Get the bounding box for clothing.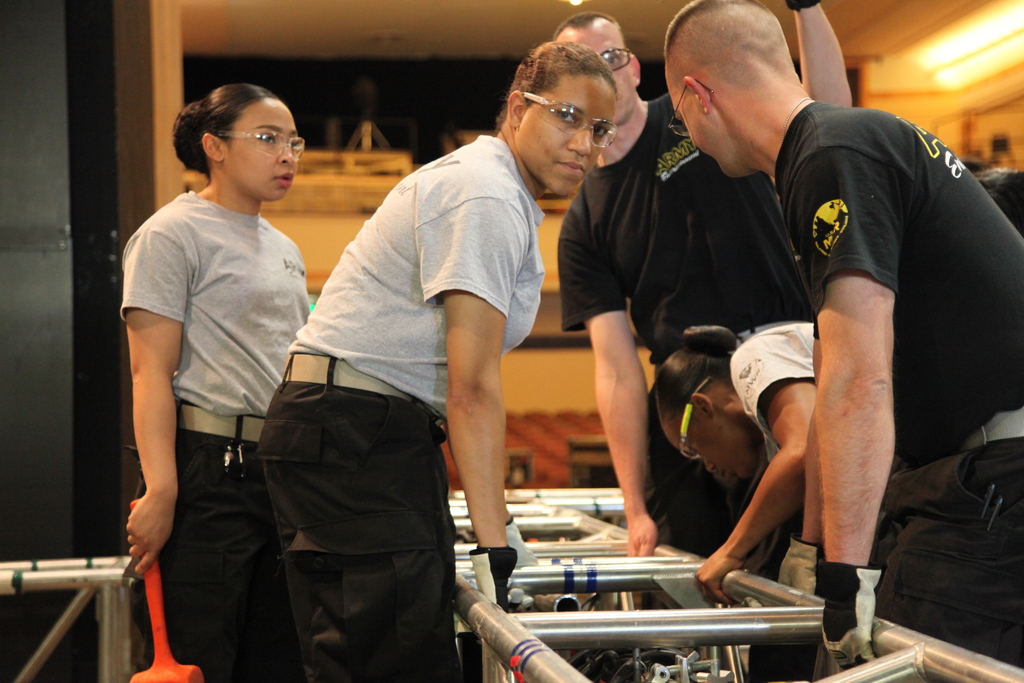
776:99:1023:670.
